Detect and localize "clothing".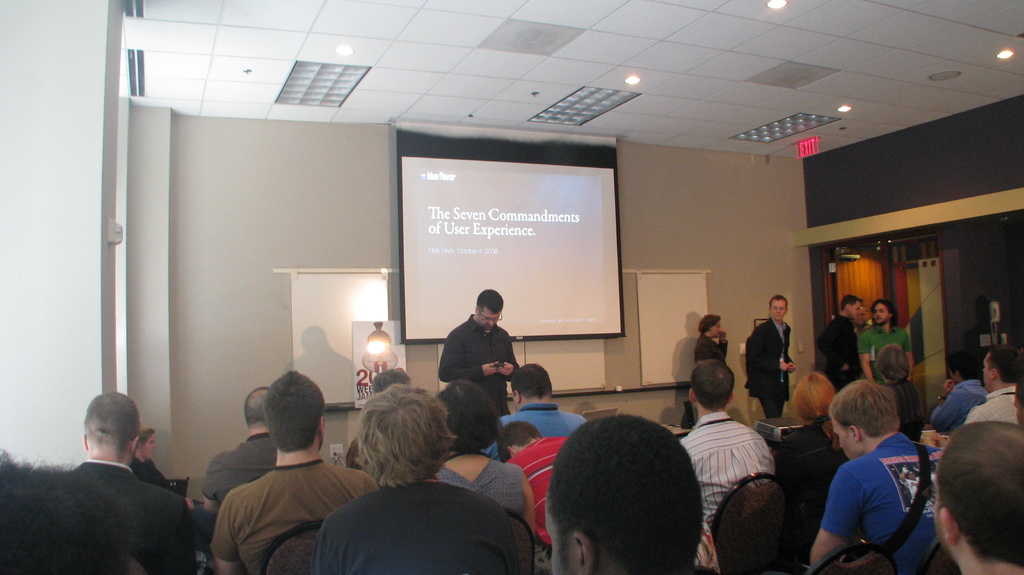
Localized at bbox(819, 311, 852, 384).
